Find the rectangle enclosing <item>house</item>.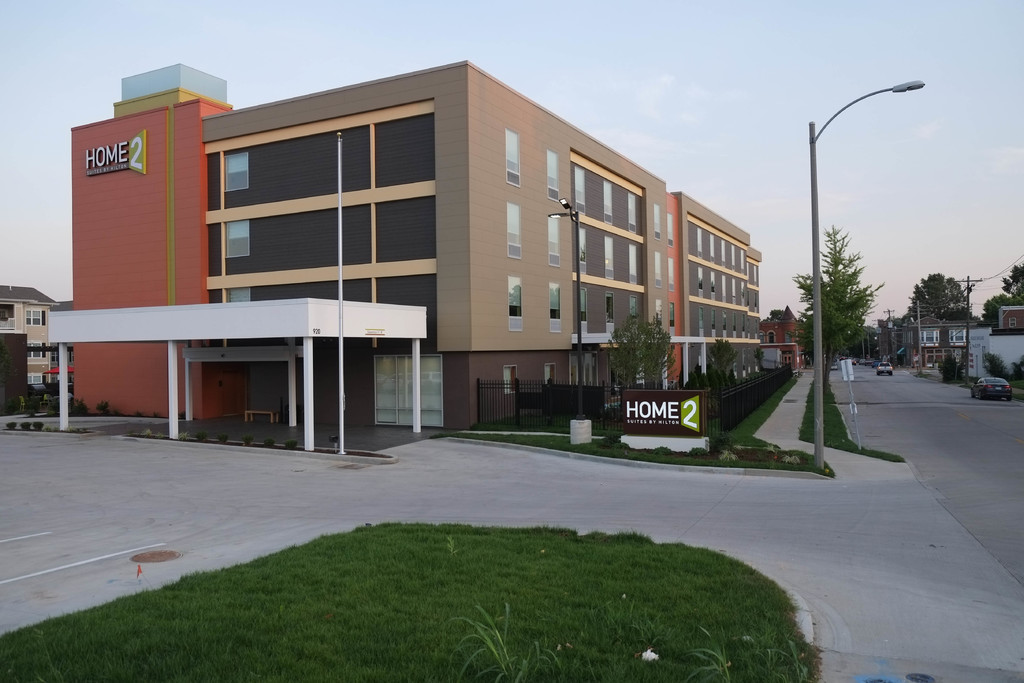
{"x1": 69, "y1": 59, "x2": 763, "y2": 428}.
